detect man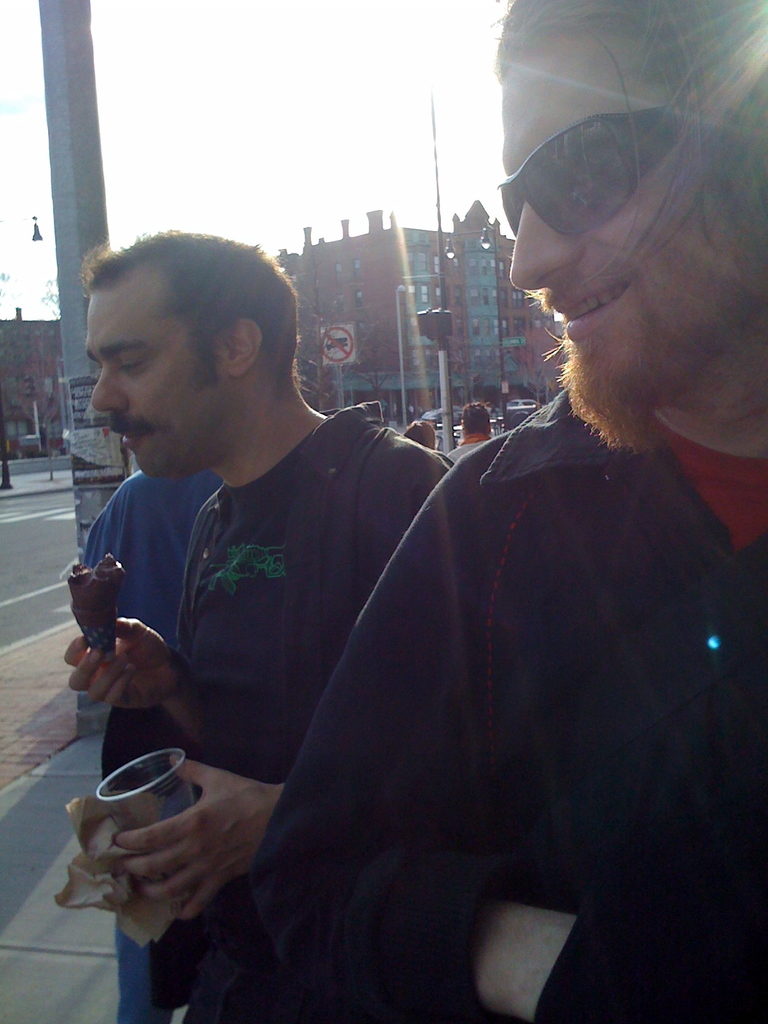
select_region(444, 400, 497, 461)
